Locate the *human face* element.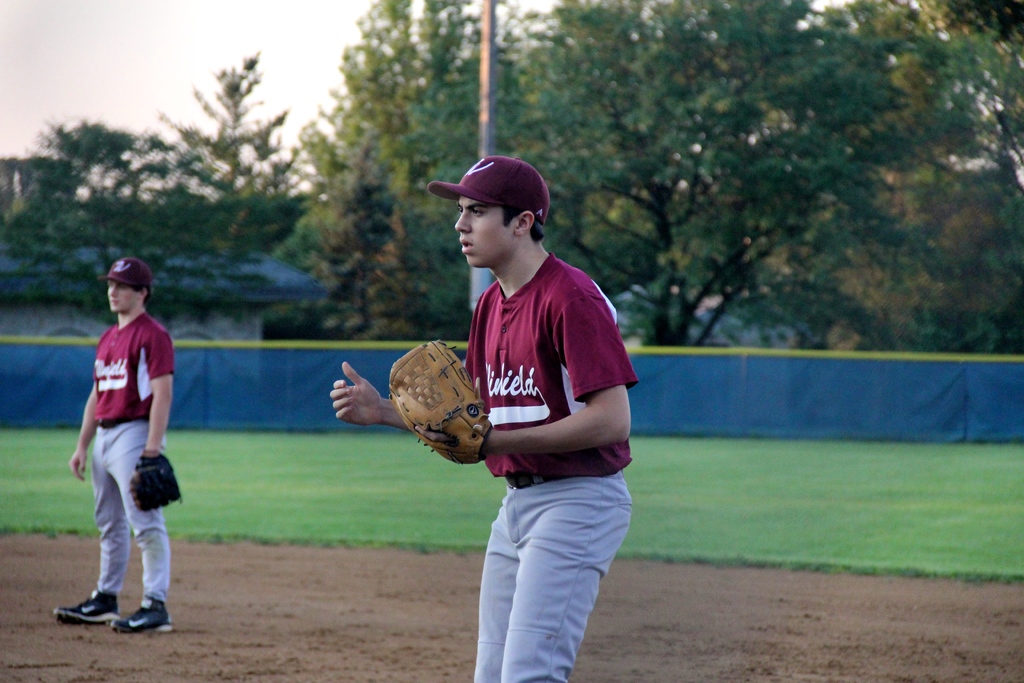
Element bbox: x1=105, y1=280, x2=143, y2=313.
